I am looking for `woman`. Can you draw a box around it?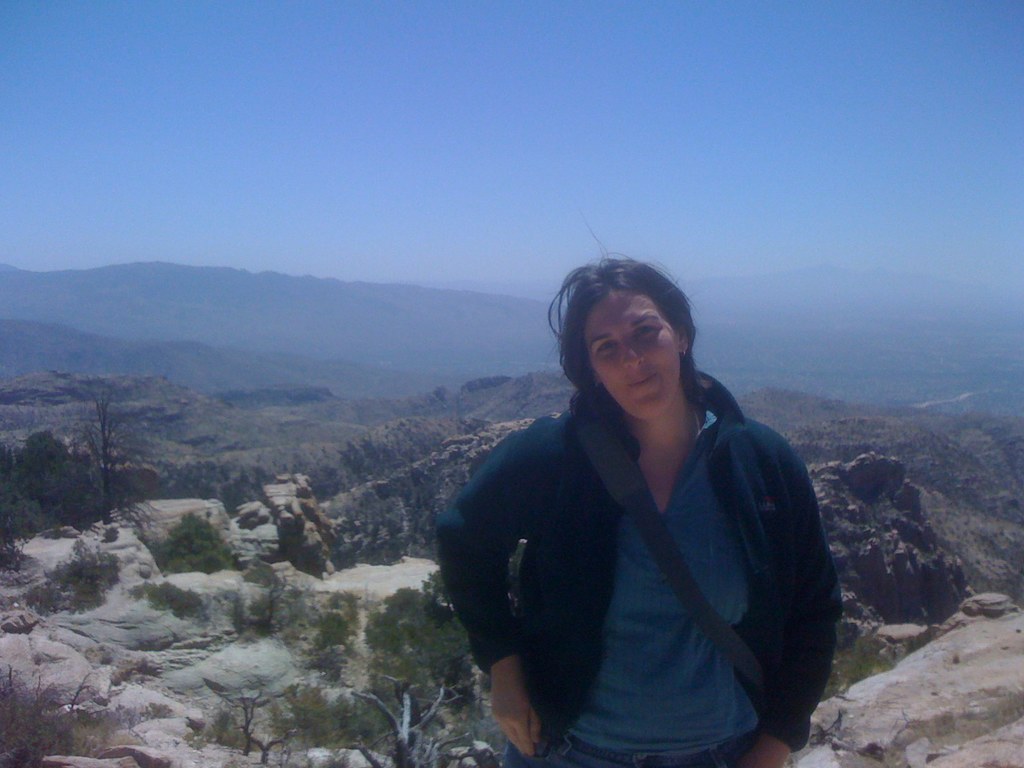
Sure, the bounding box is (left=436, top=227, right=838, bottom=764).
